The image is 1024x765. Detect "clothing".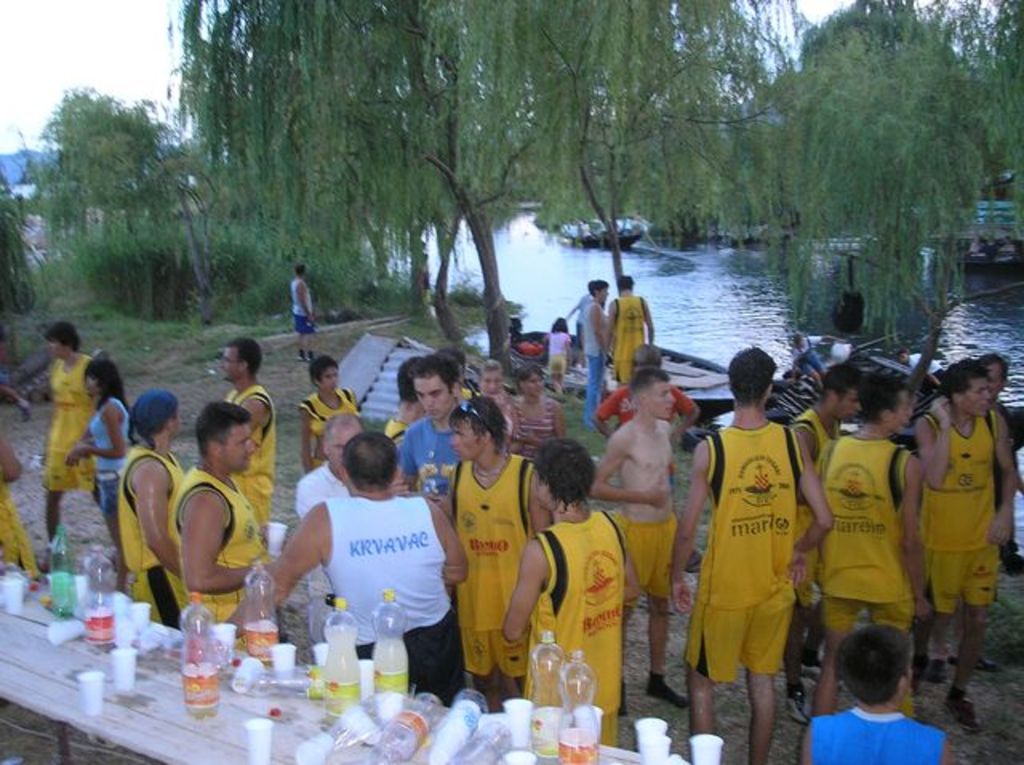
Detection: BBox(384, 415, 408, 456).
